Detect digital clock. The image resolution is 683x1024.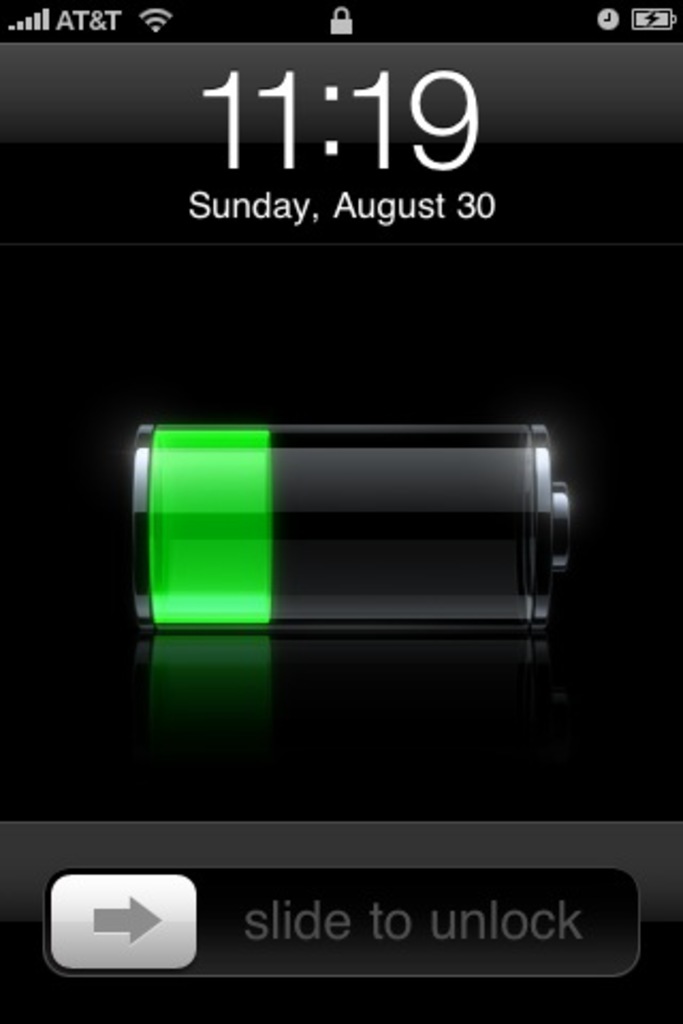
crop(192, 58, 504, 183).
